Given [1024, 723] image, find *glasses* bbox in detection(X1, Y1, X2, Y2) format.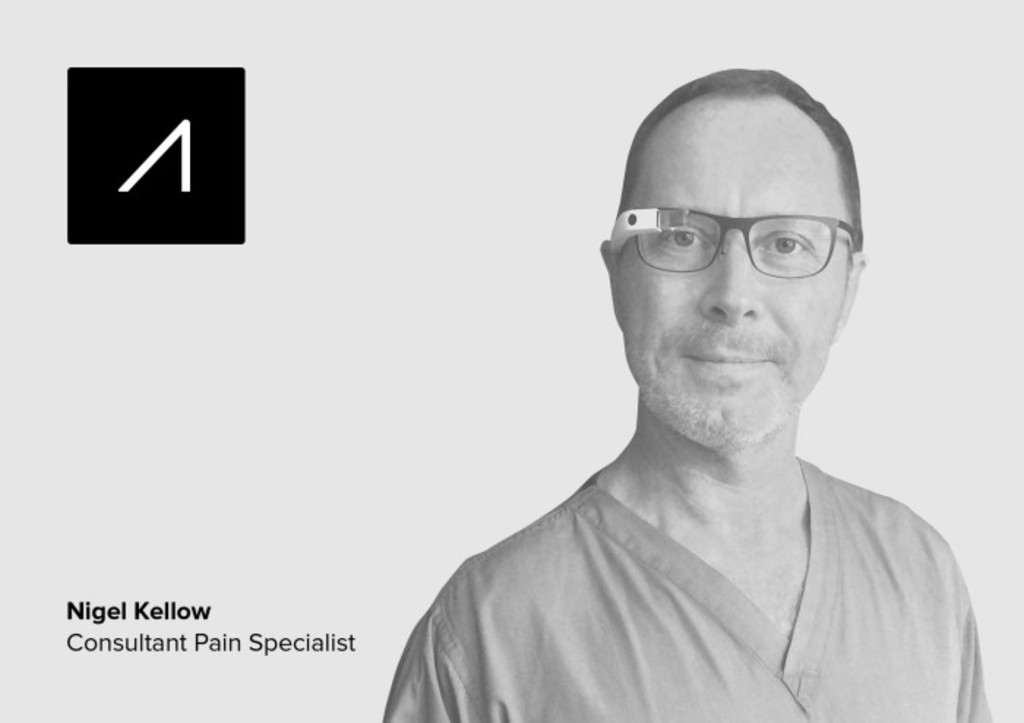
detection(607, 203, 859, 280).
